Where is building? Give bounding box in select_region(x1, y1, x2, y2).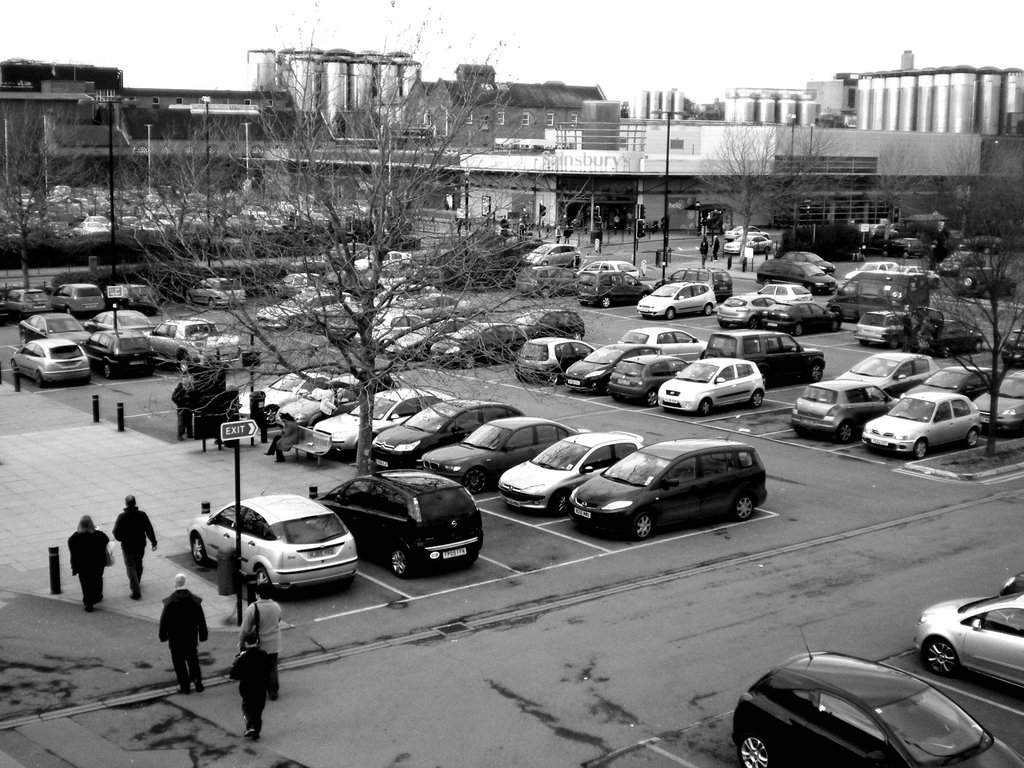
select_region(456, 73, 1021, 229).
